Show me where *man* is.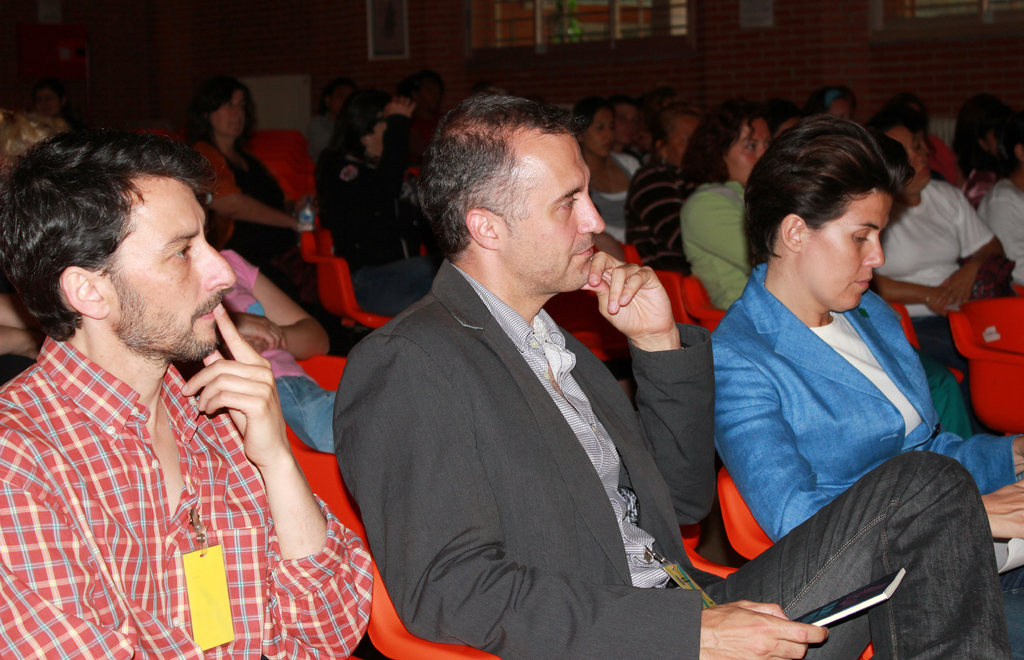
*man* is at x1=0, y1=112, x2=310, y2=654.
